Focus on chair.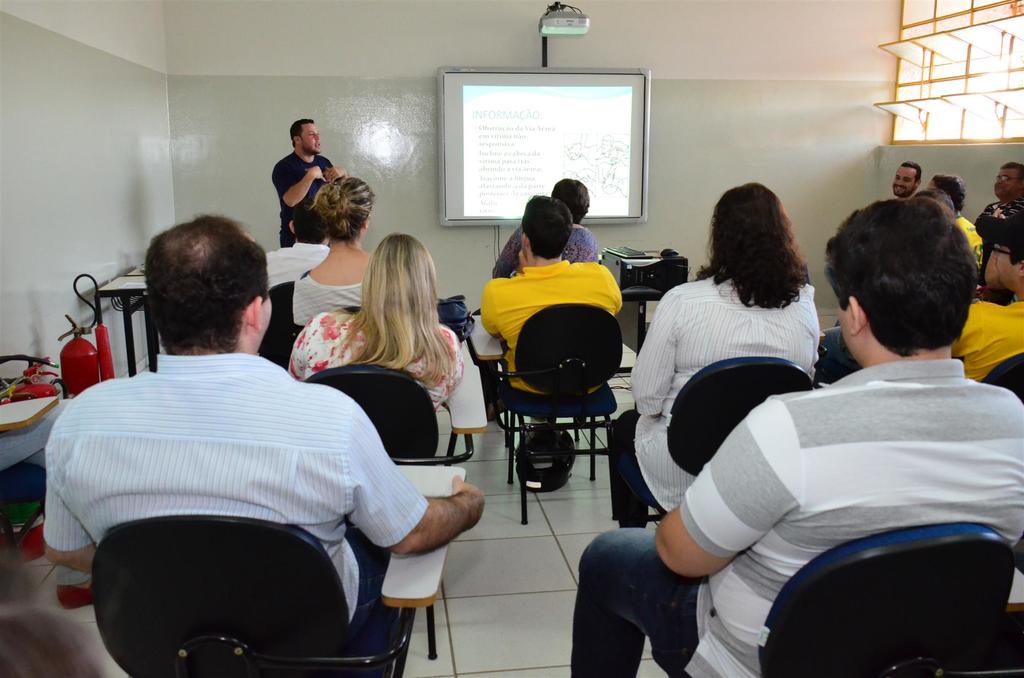
Focused at bbox(656, 357, 815, 521).
